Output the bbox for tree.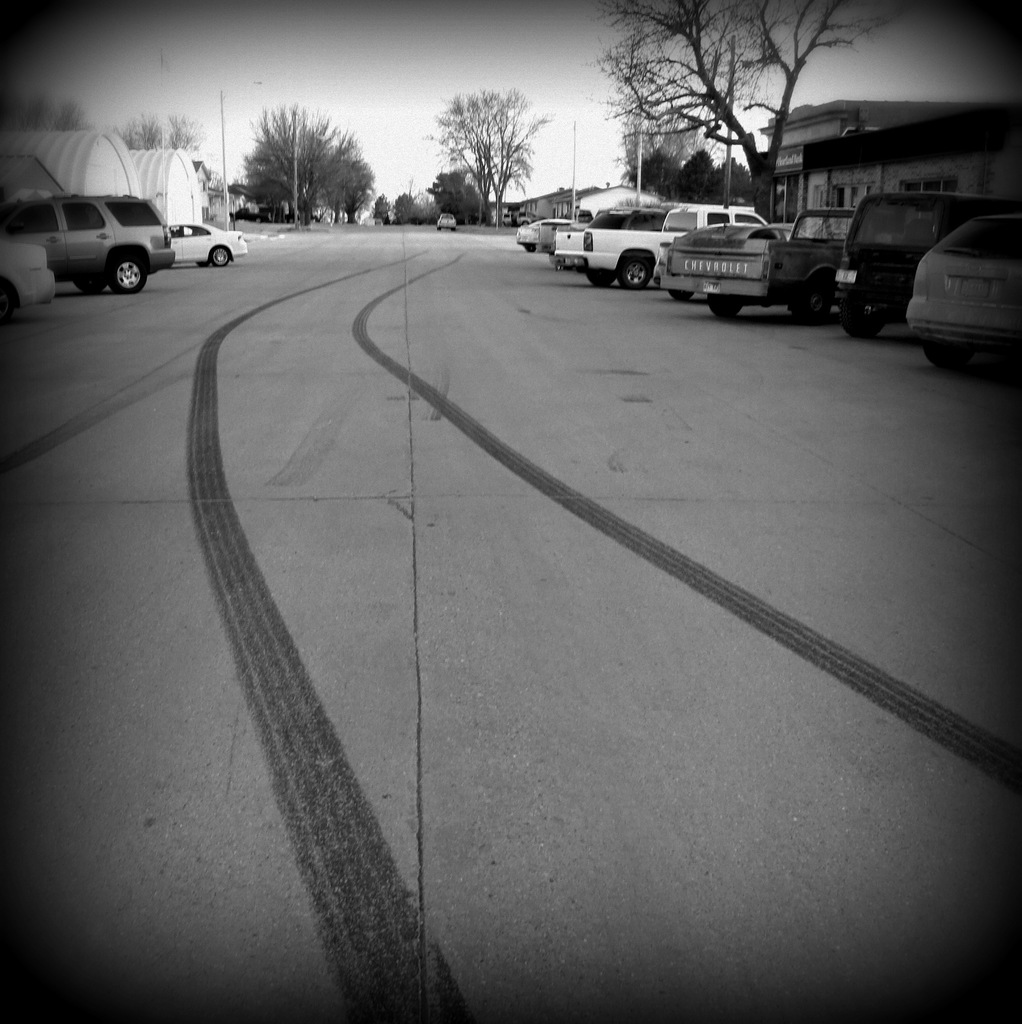
598,0,900,226.
